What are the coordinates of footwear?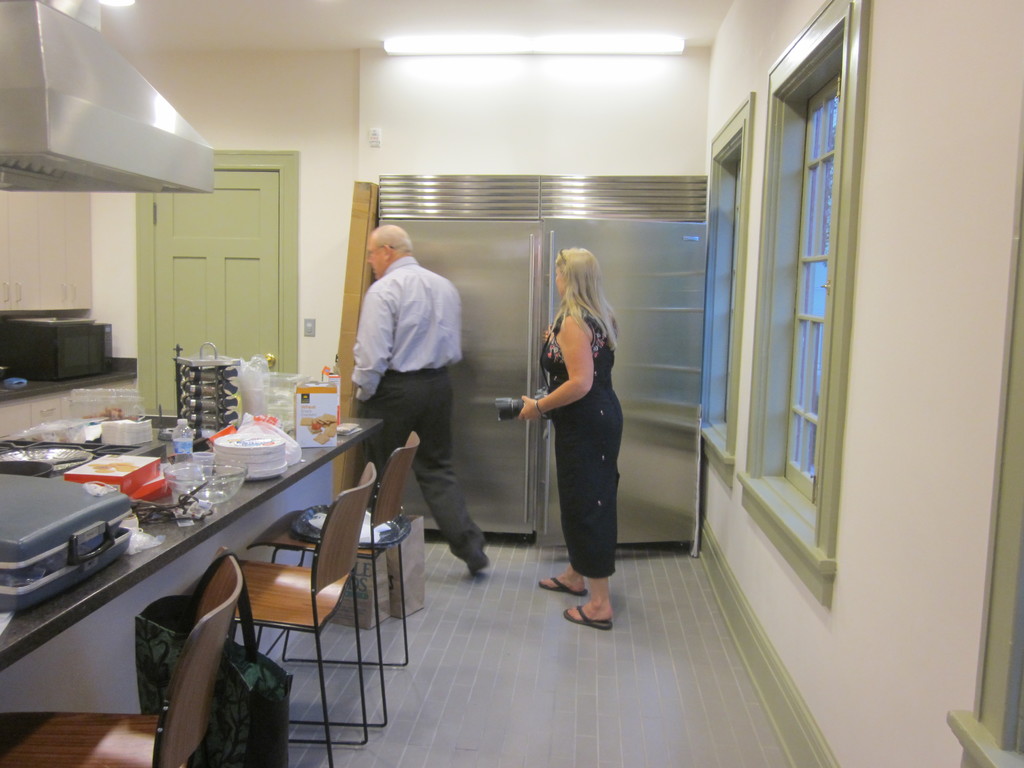
531,575,589,598.
